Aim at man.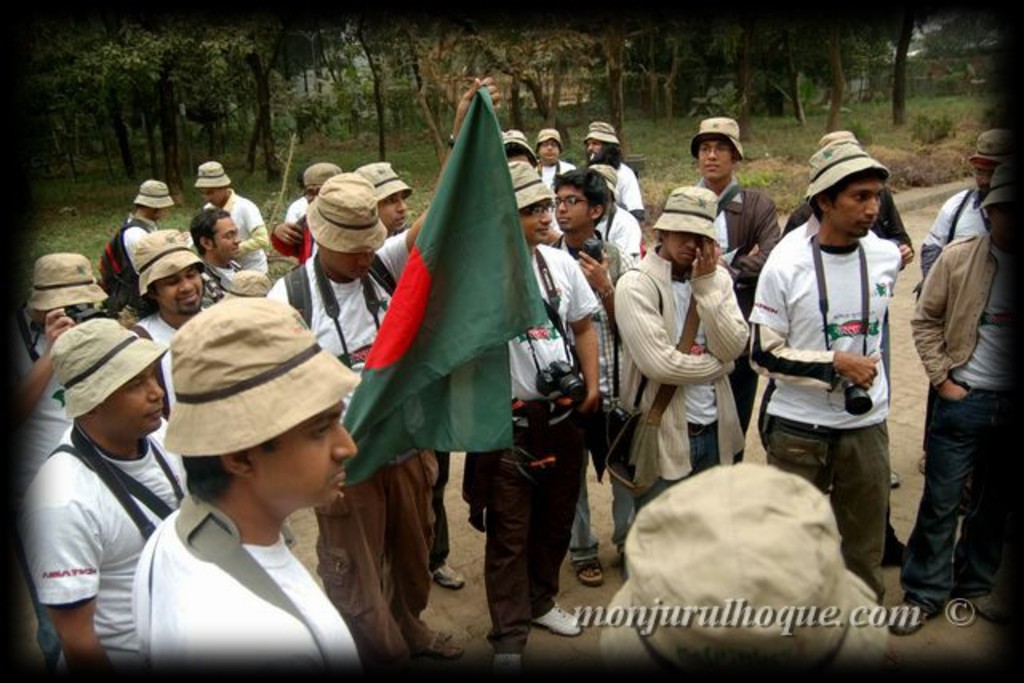
Aimed at bbox=[123, 178, 166, 282].
